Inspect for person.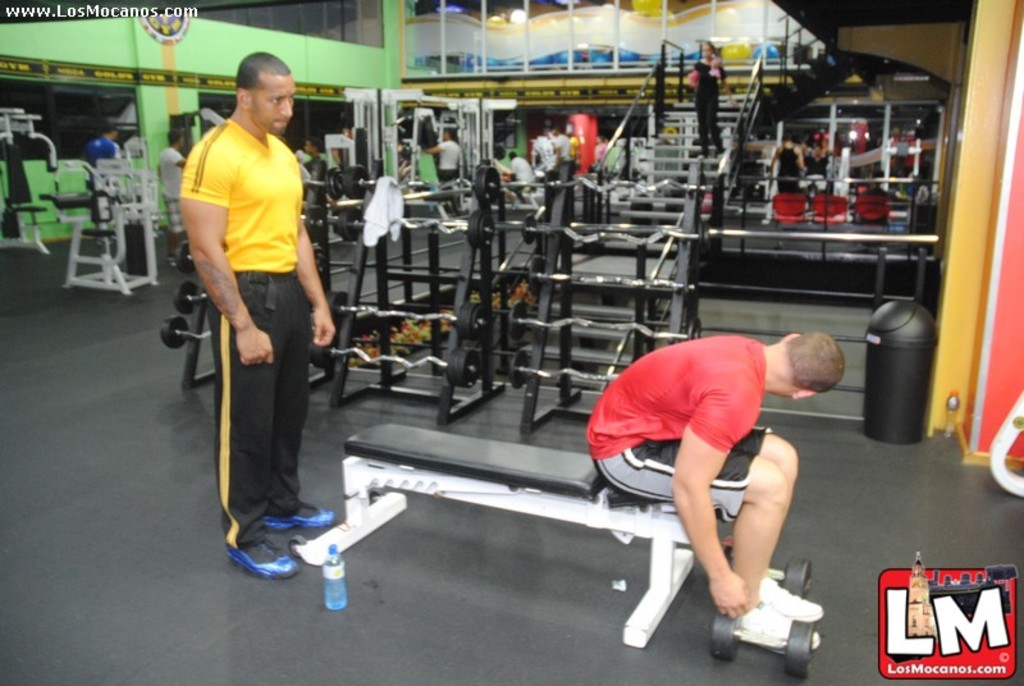
Inspection: select_region(177, 14, 335, 568).
